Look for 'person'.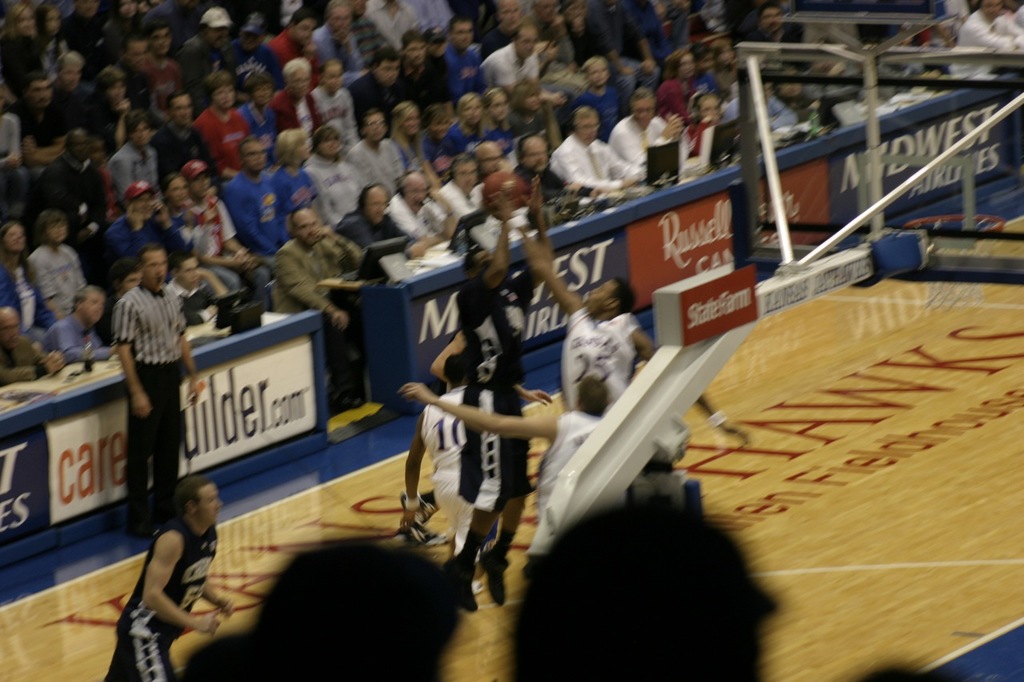
Found: (left=98, top=177, right=203, bottom=287).
